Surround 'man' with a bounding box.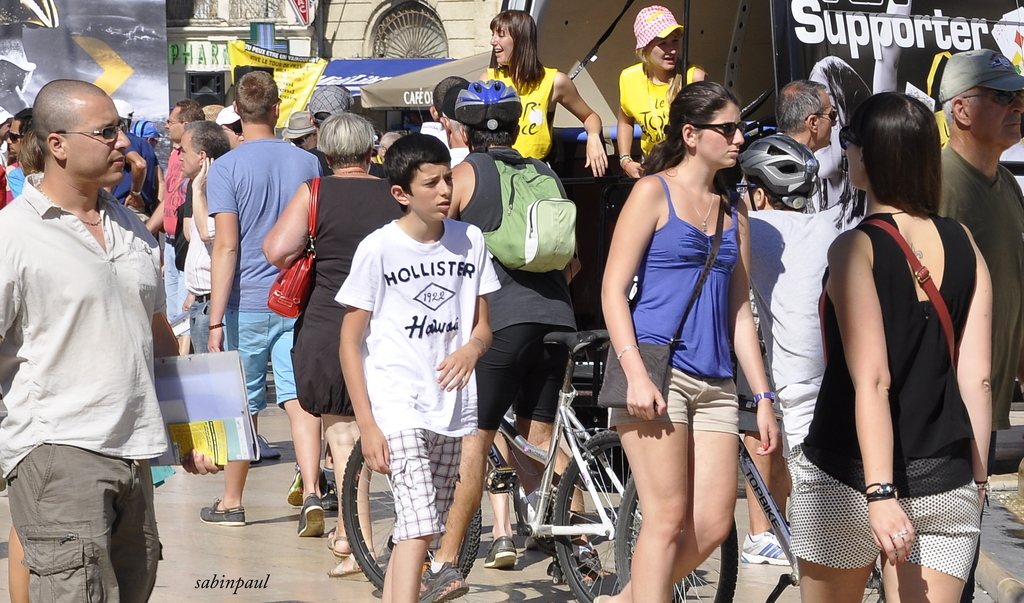
left=374, top=129, right=403, bottom=160.
